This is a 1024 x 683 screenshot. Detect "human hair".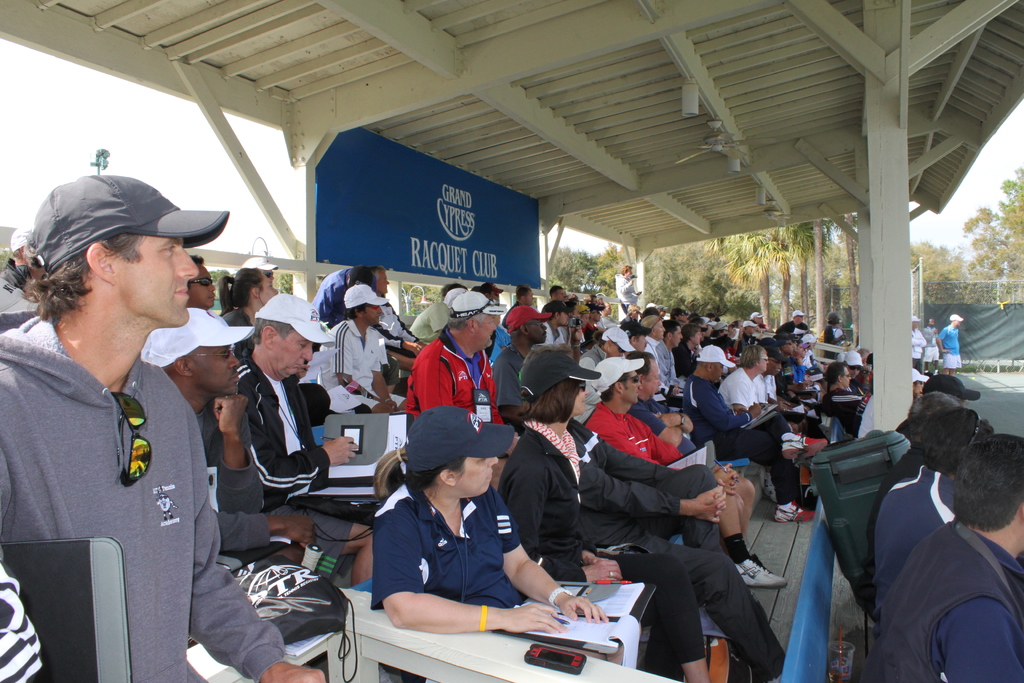
box(950, 434, 1023, 528).
